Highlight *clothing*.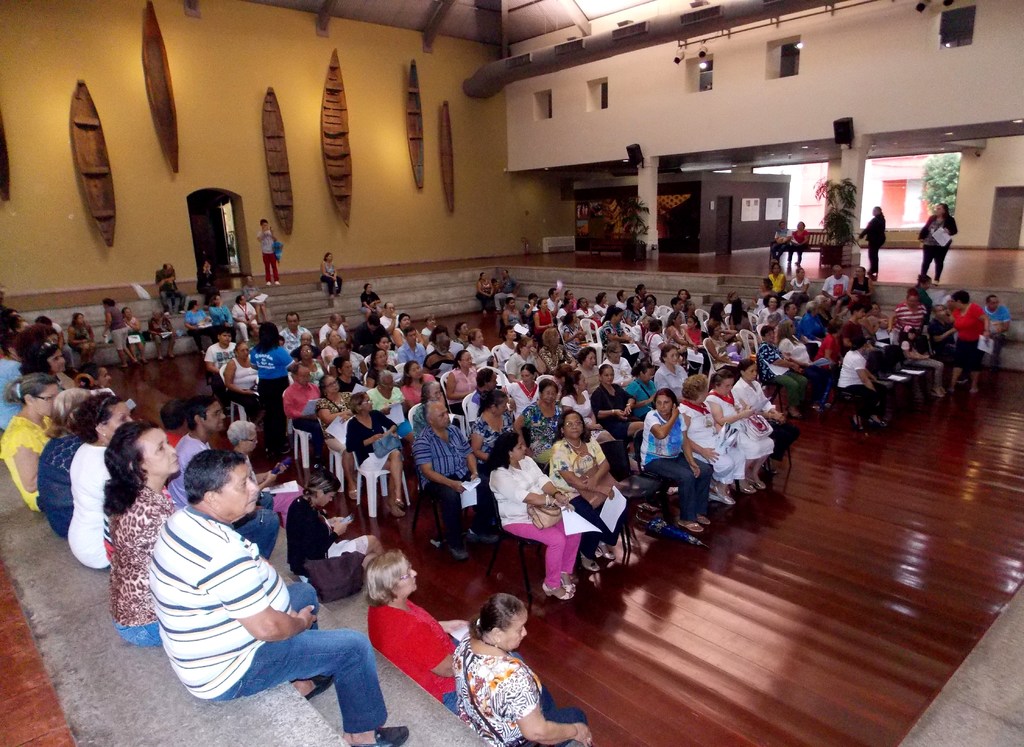
Highlighted region: <box>229,354,255,393</box>.
